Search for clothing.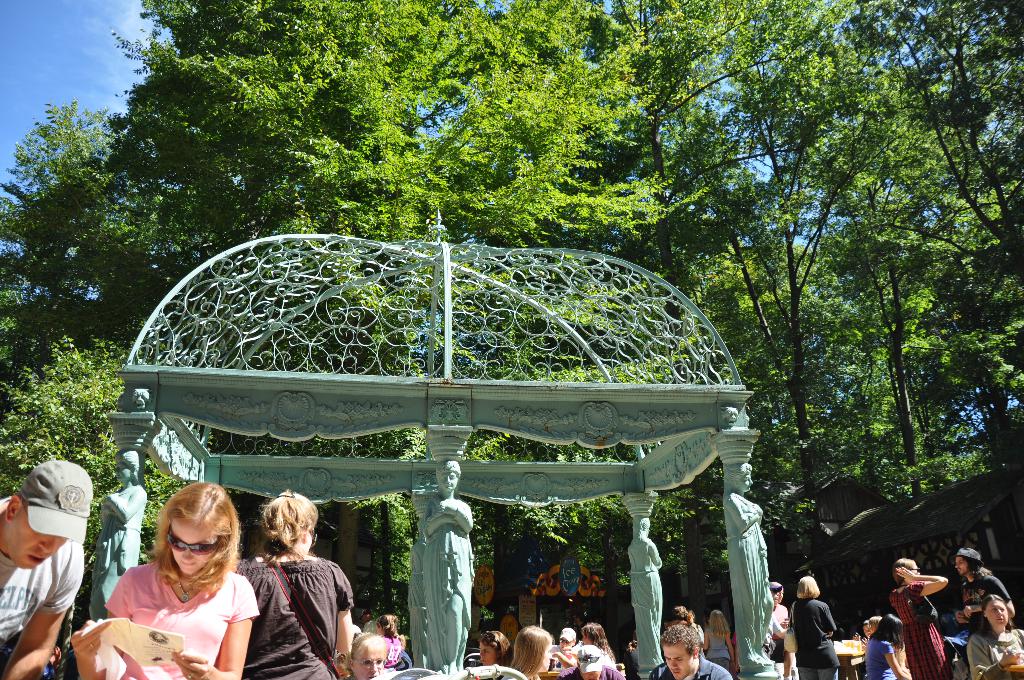
Found at x1=239 y1=506 x2=355 y2=677.
